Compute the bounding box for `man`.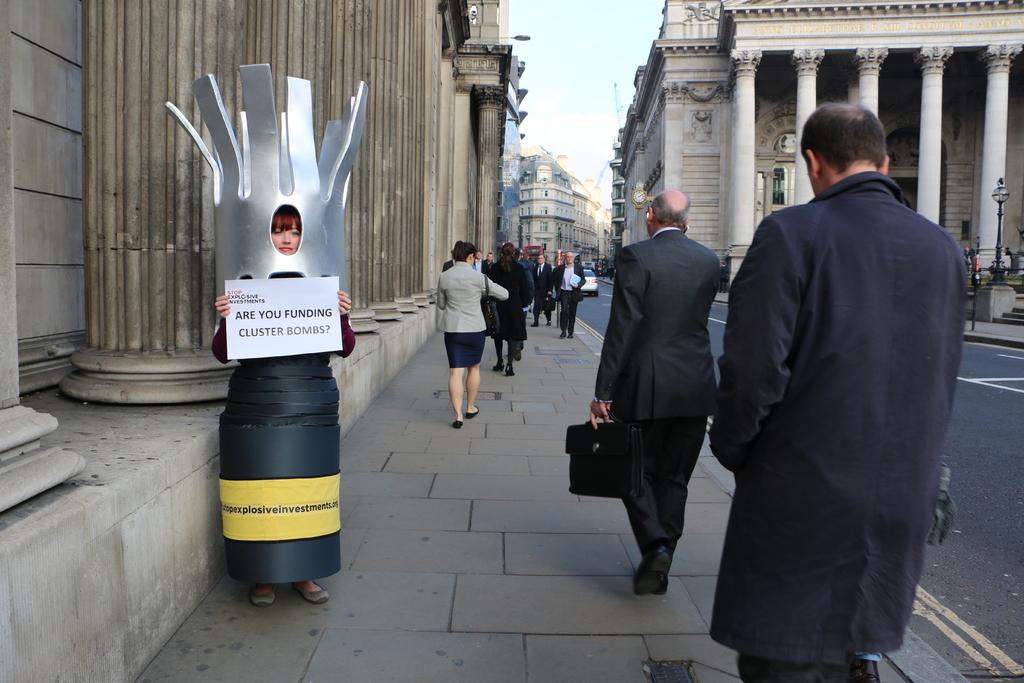
<bbox>589, 190, 714, 597</bbox>.
